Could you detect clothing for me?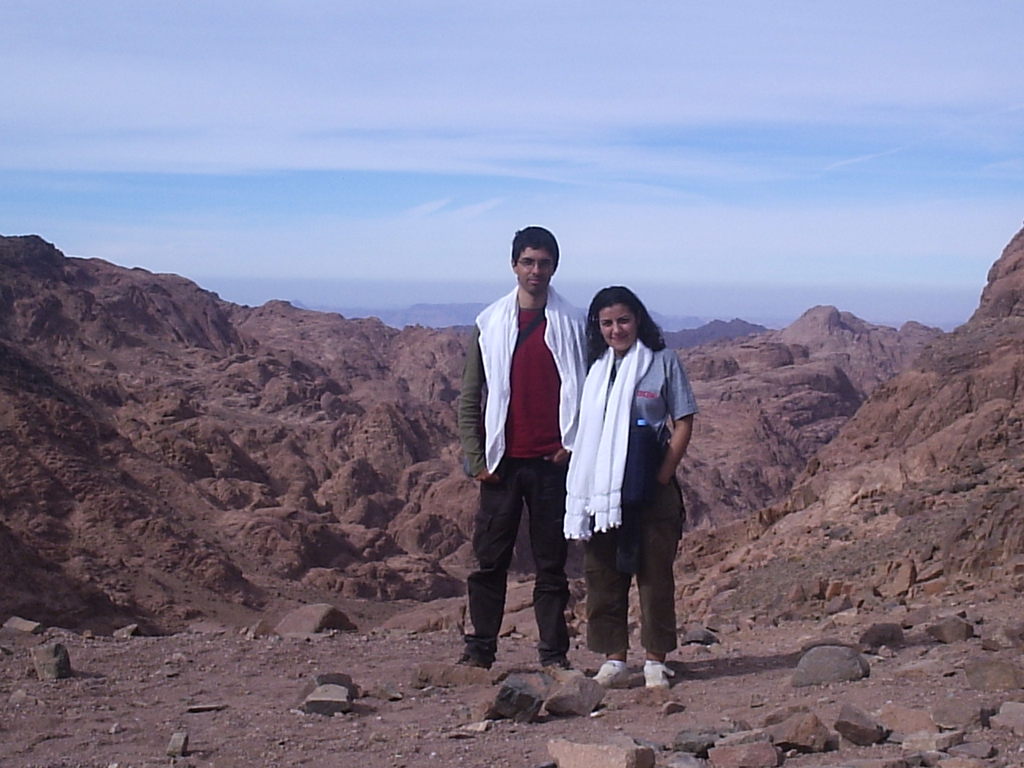
Detection result: region(469, 267, 585, 641).
